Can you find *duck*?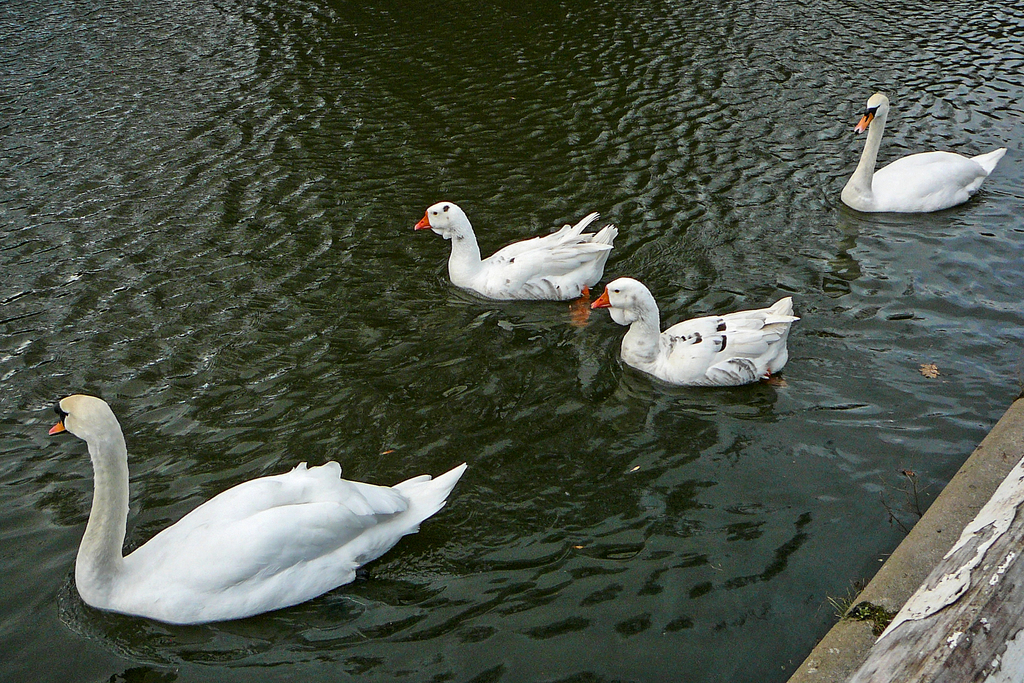
Yes, bounding box: rect(590, 265, 806, 395).
